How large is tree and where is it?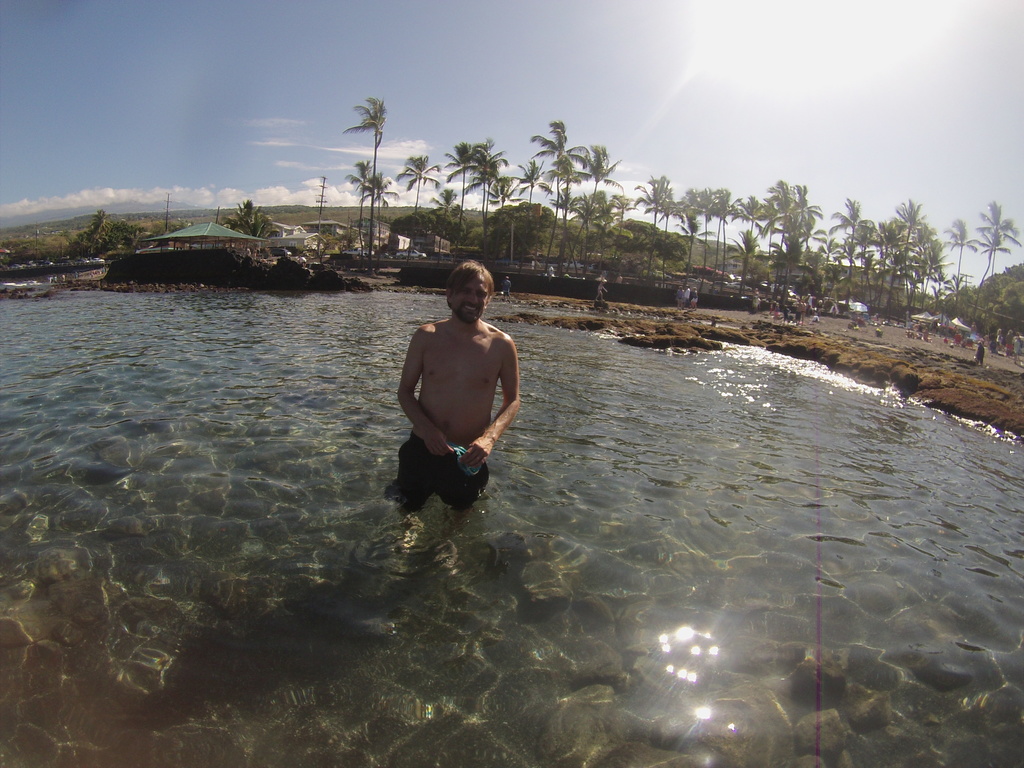
Bounding box: (left=531, top=115, right=595, bottom=278).
